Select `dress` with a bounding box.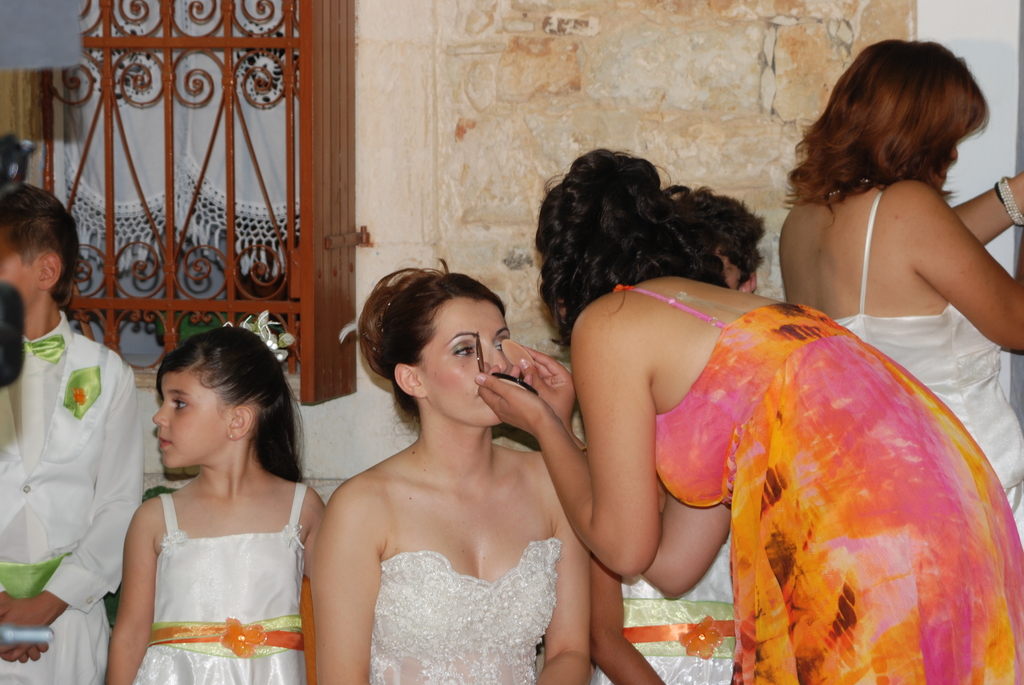
crop(131, 484, 304, 684).
